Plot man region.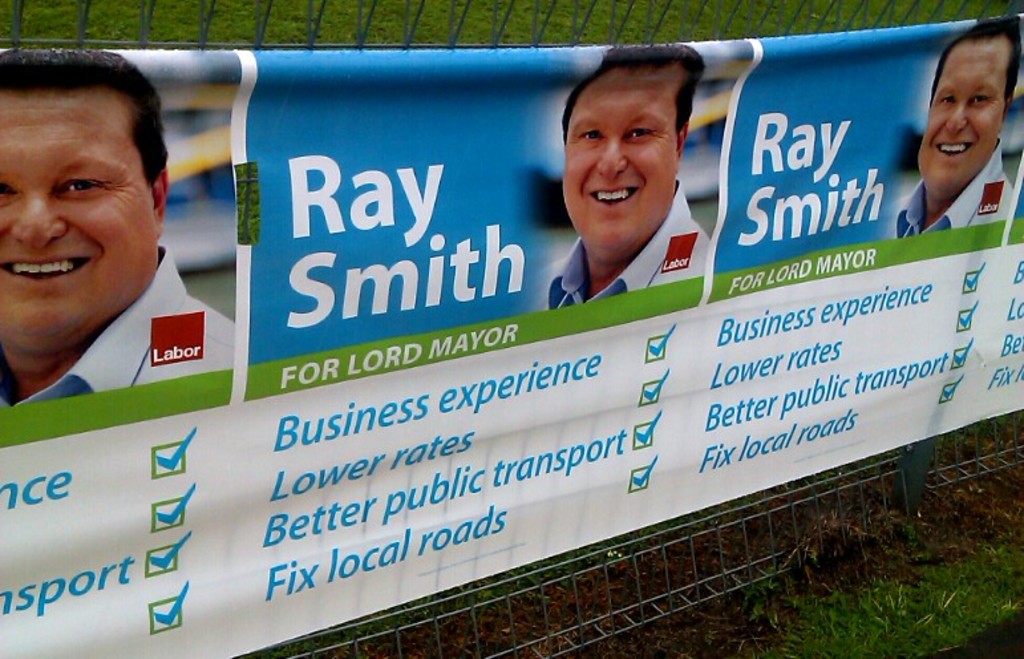
Plotted at rect(886, 16, 1023, 235).
